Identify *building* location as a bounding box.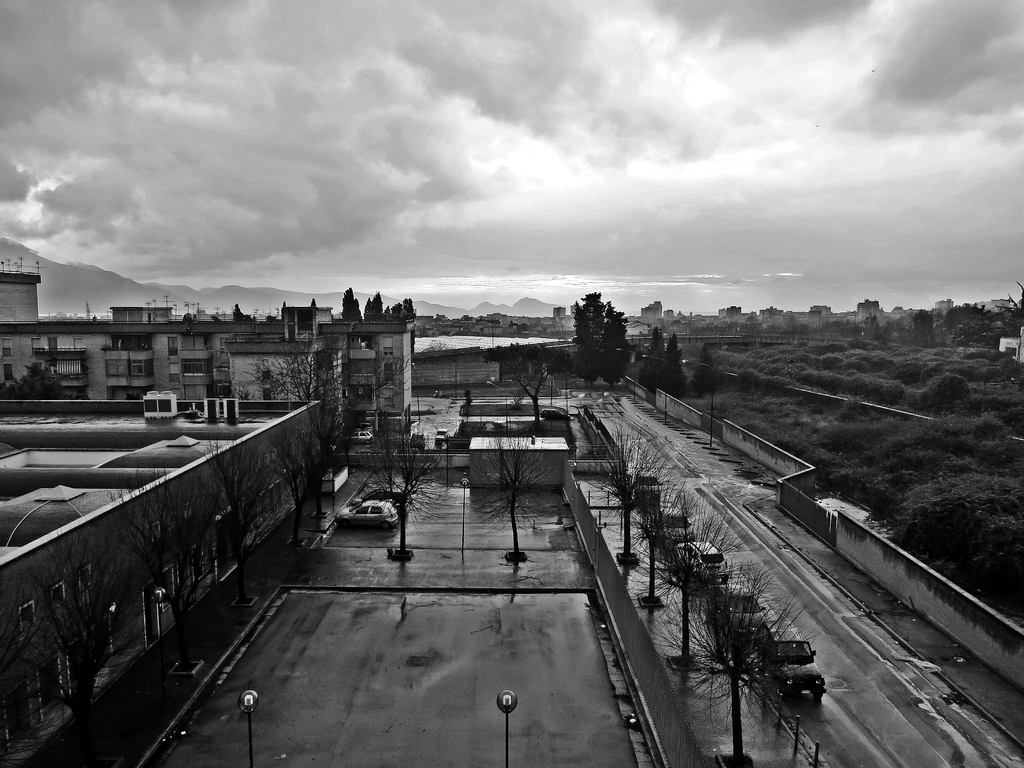
0:395:323:767.
